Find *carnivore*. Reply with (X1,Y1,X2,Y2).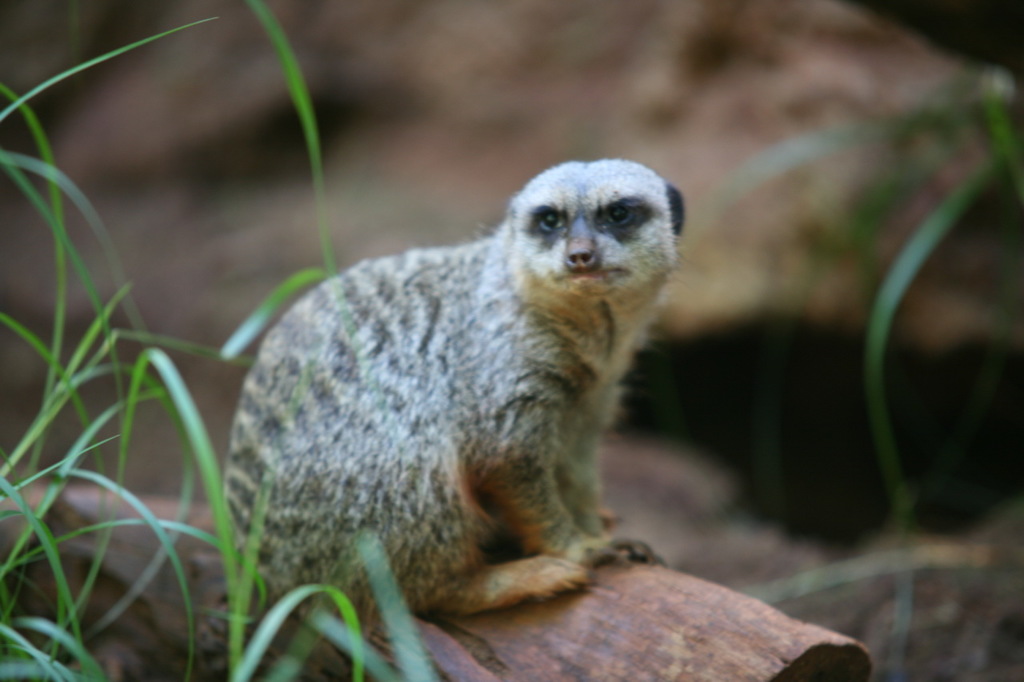
(219,122,678,668).
